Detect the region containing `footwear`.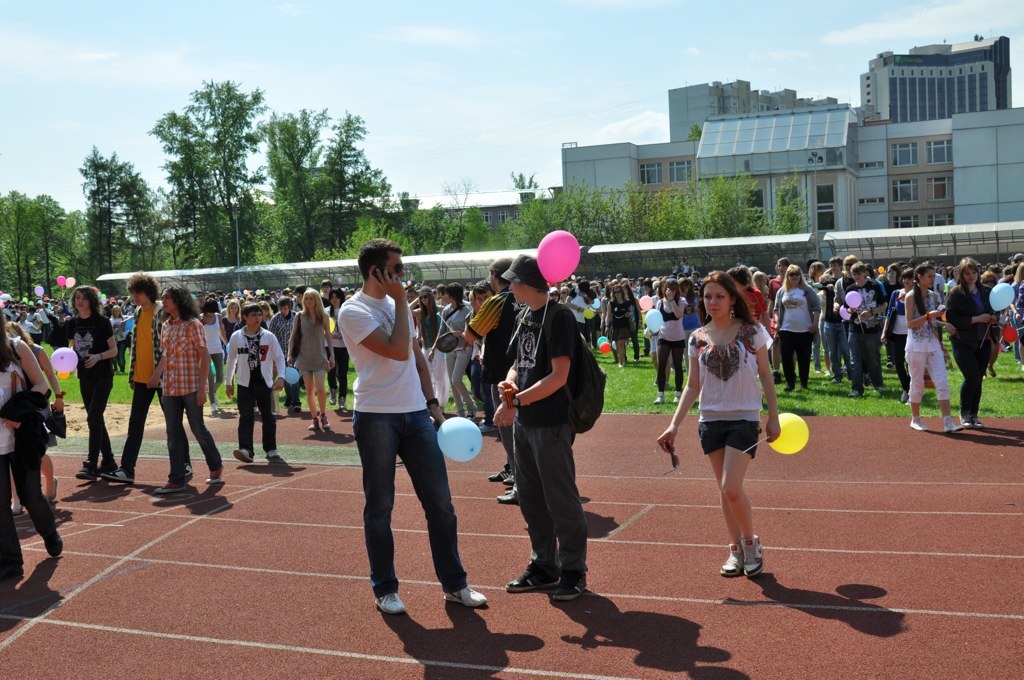
Rect(208, 464, 224, 483).
